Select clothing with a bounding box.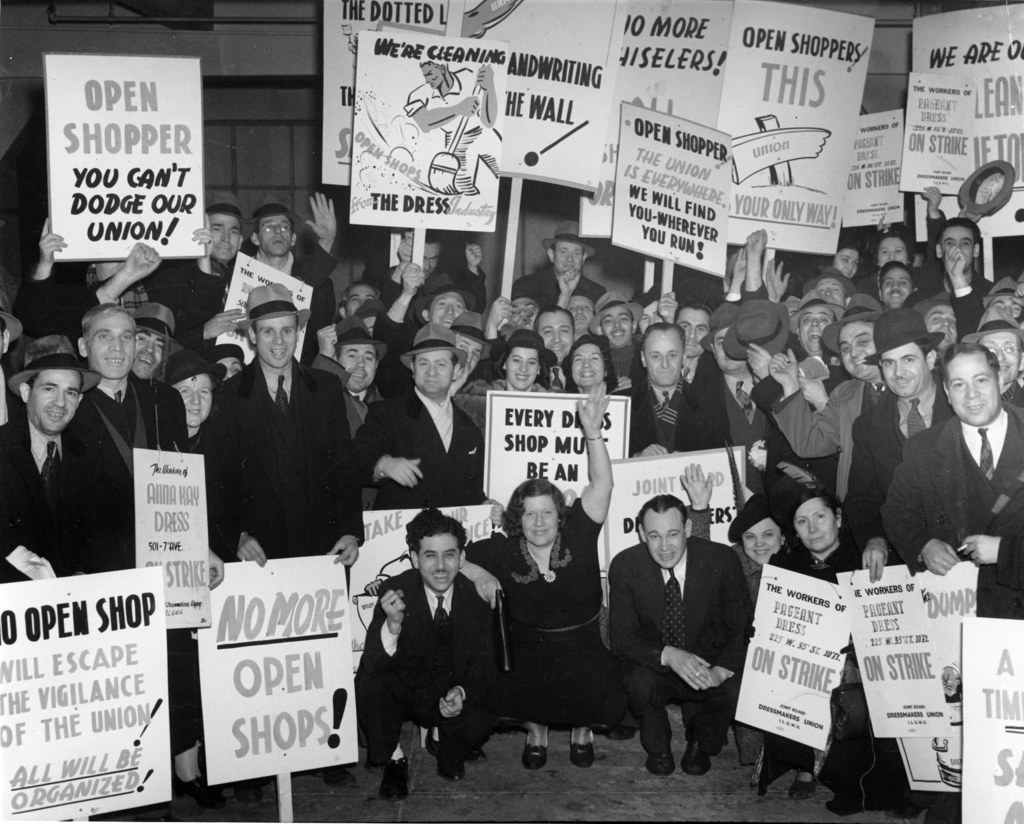
(840, 395, 960, 537).
